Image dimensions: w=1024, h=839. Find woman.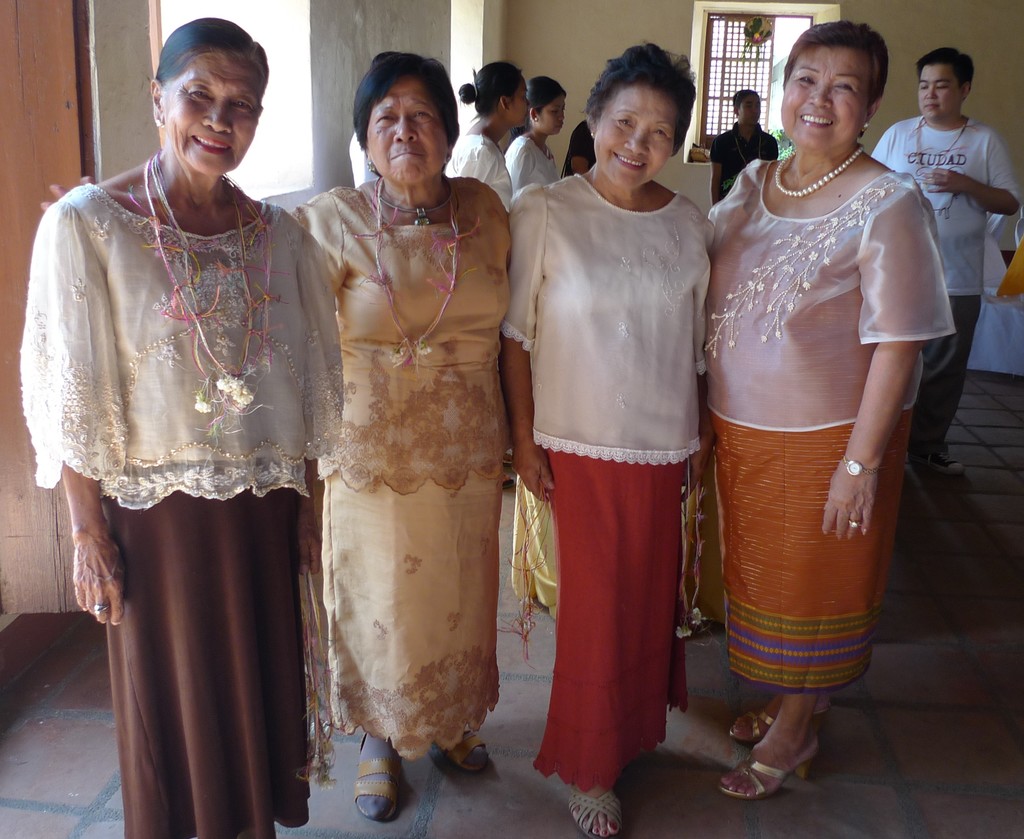
(left=499, top=40, right=717, bottom=838).
